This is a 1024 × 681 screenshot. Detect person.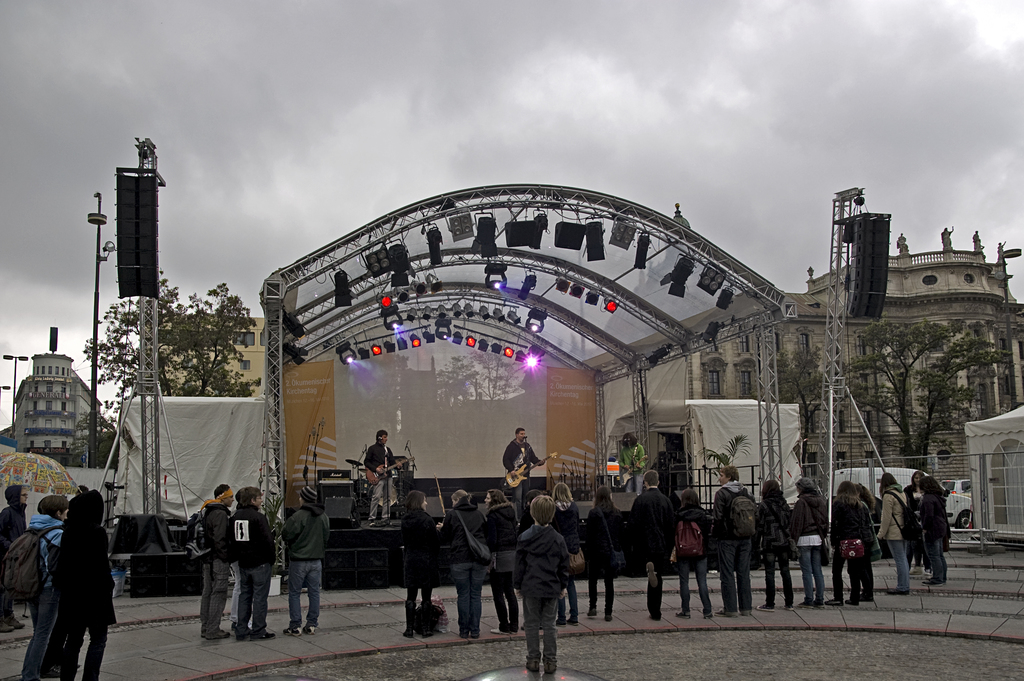
detection(486, 483, 527, 634).
